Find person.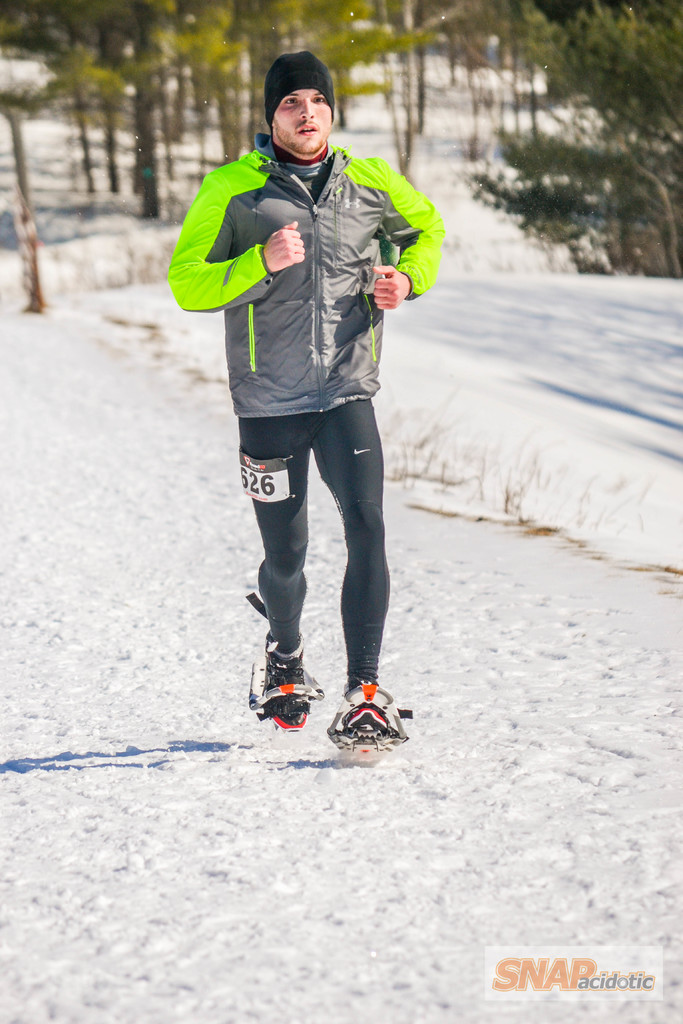
{"left": 184, "top": 13, "right": 438, "bottom": 789}.
